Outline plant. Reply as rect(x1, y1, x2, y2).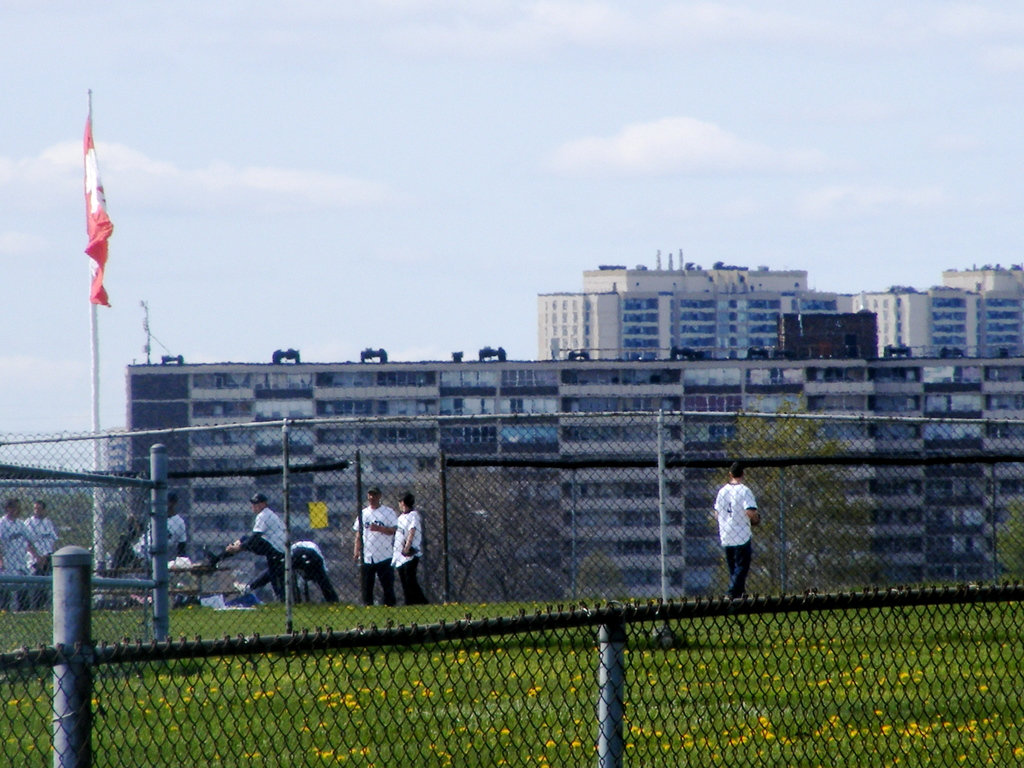
rect(0, 643, 385, 765).
